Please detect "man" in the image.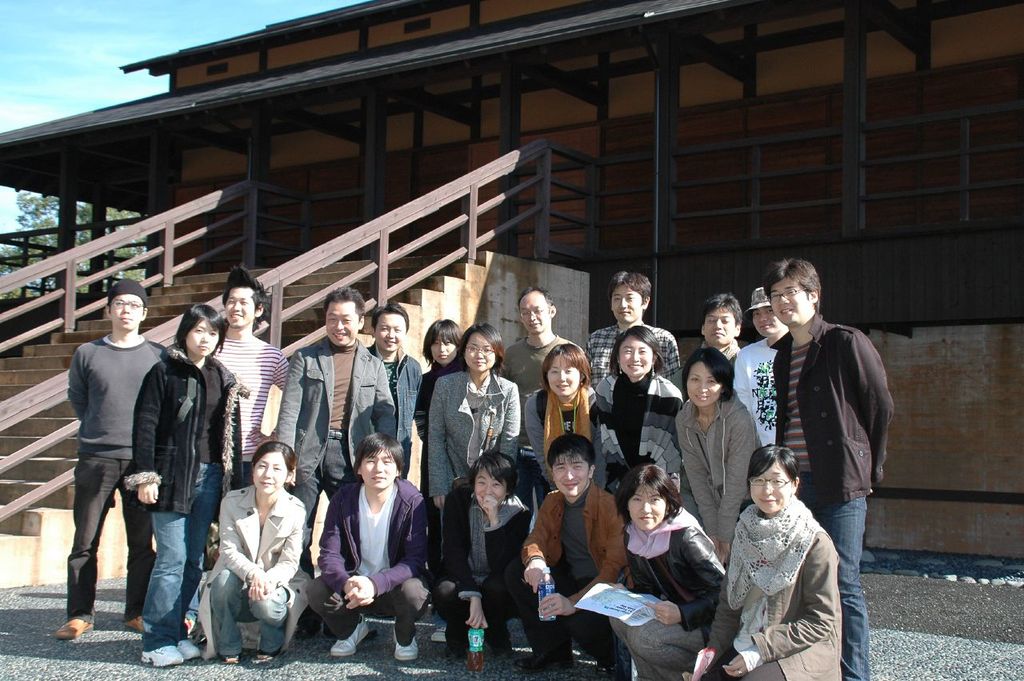
<bbox>376, 288, 419, 454</bbox>.
